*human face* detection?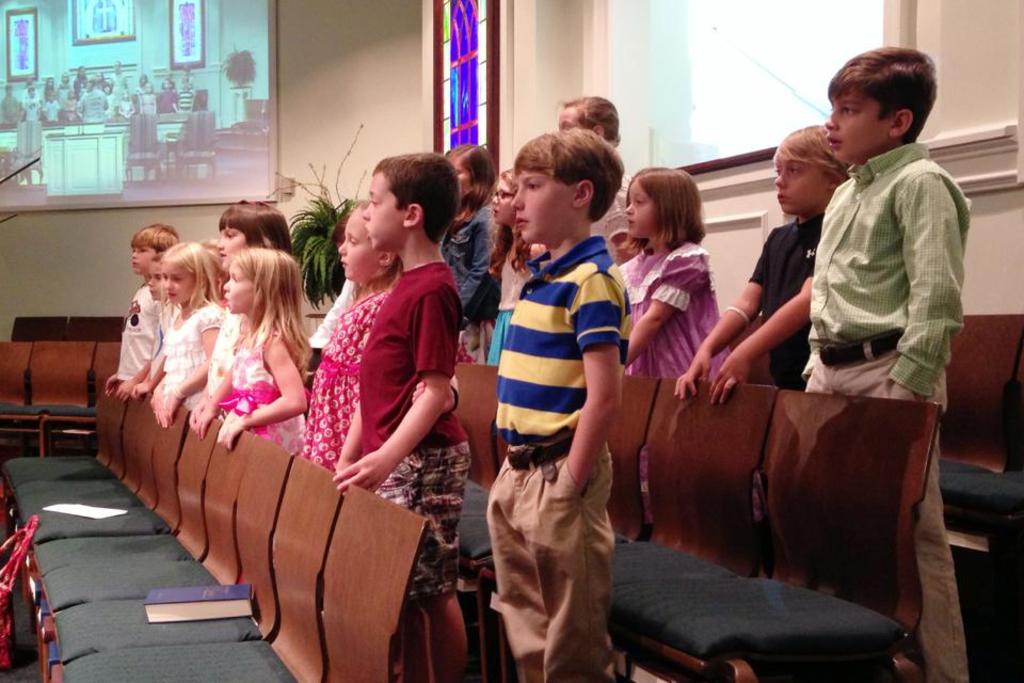
locate(771, 145, 829, 208)
